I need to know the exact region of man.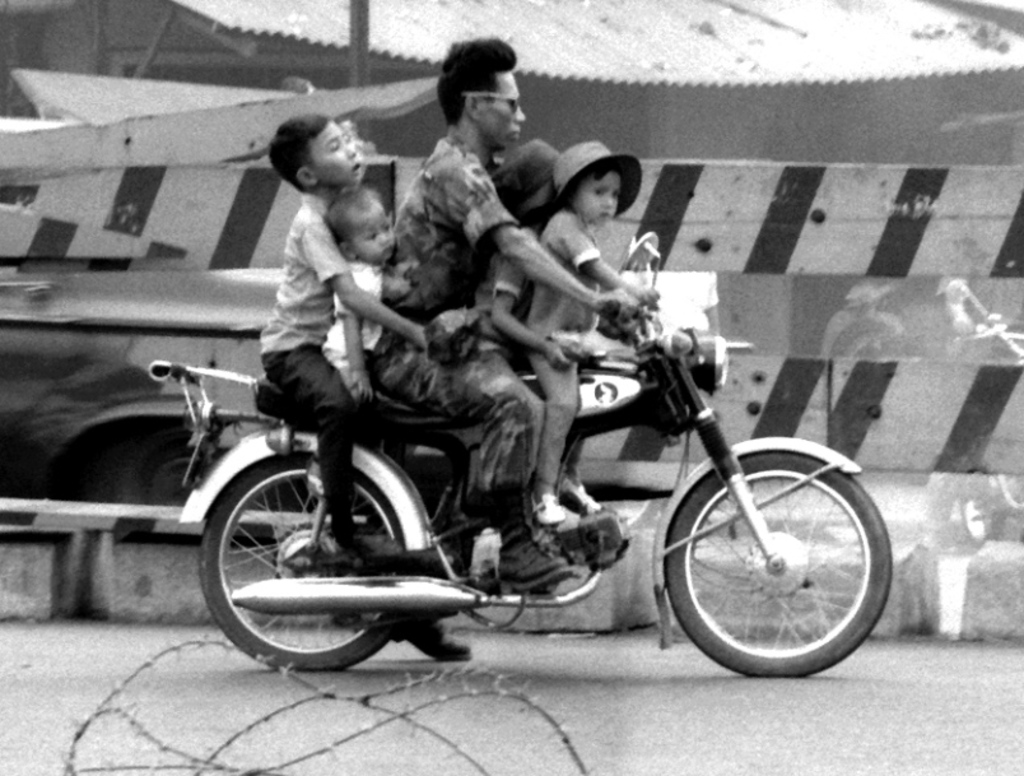
Region: <region>364, 82, 624, 533</region>.
